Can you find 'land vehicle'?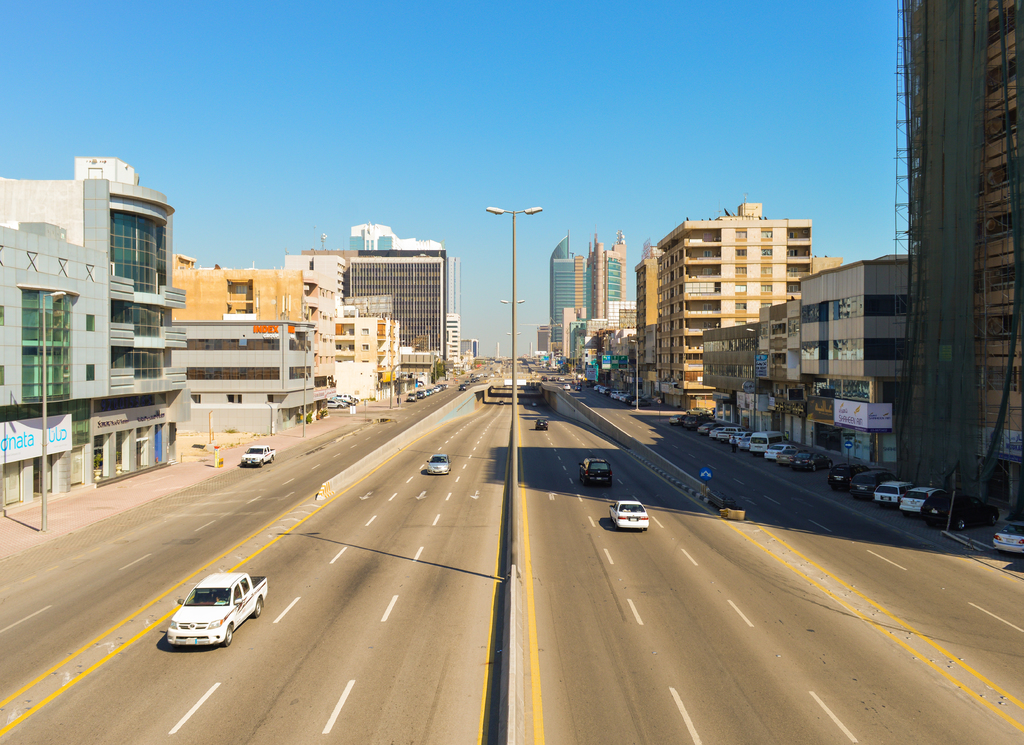
Yes, bounding box: Rect(737, 435, 752, 450).
